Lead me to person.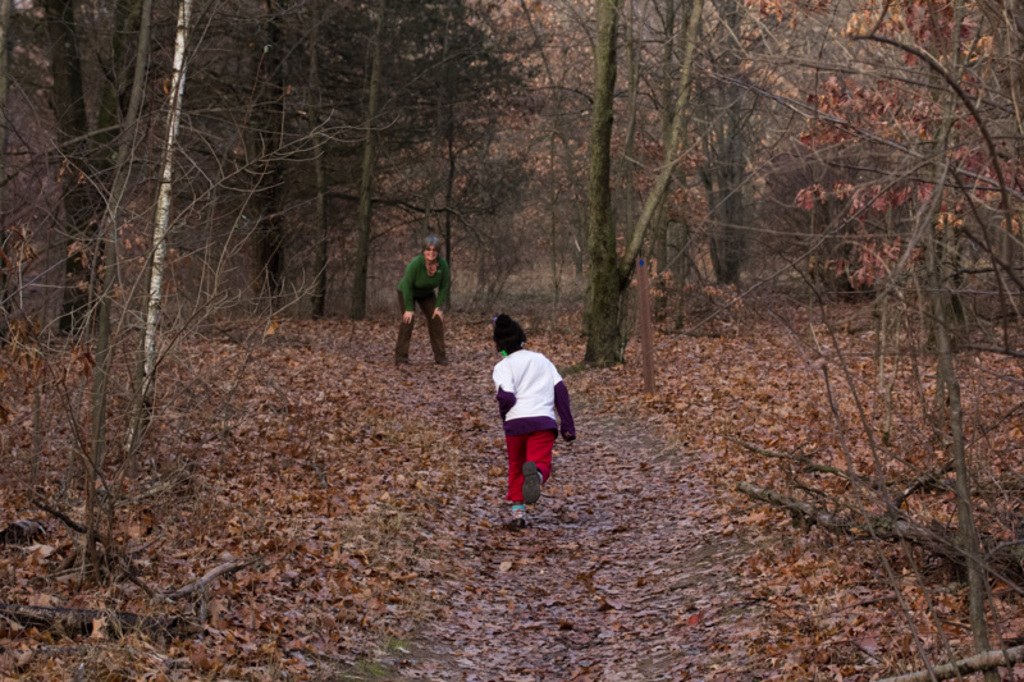
Lead to region(393, 232, 451, 366).
